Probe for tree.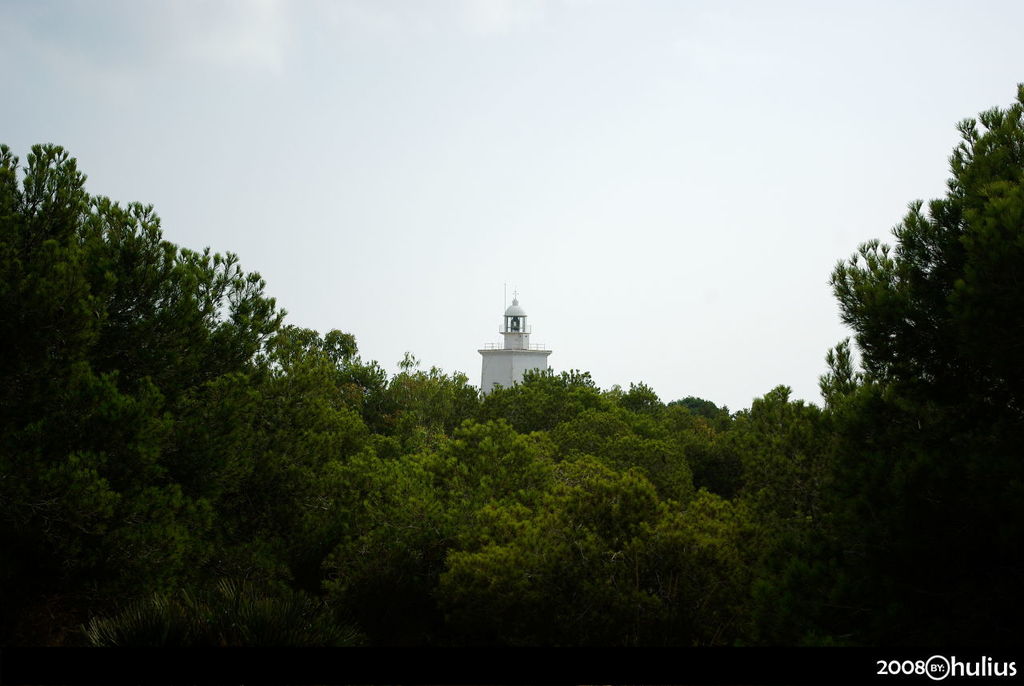
Probe result: {"x1": 818, "y1": 86, "x2": 1023, "y2": 685}.
